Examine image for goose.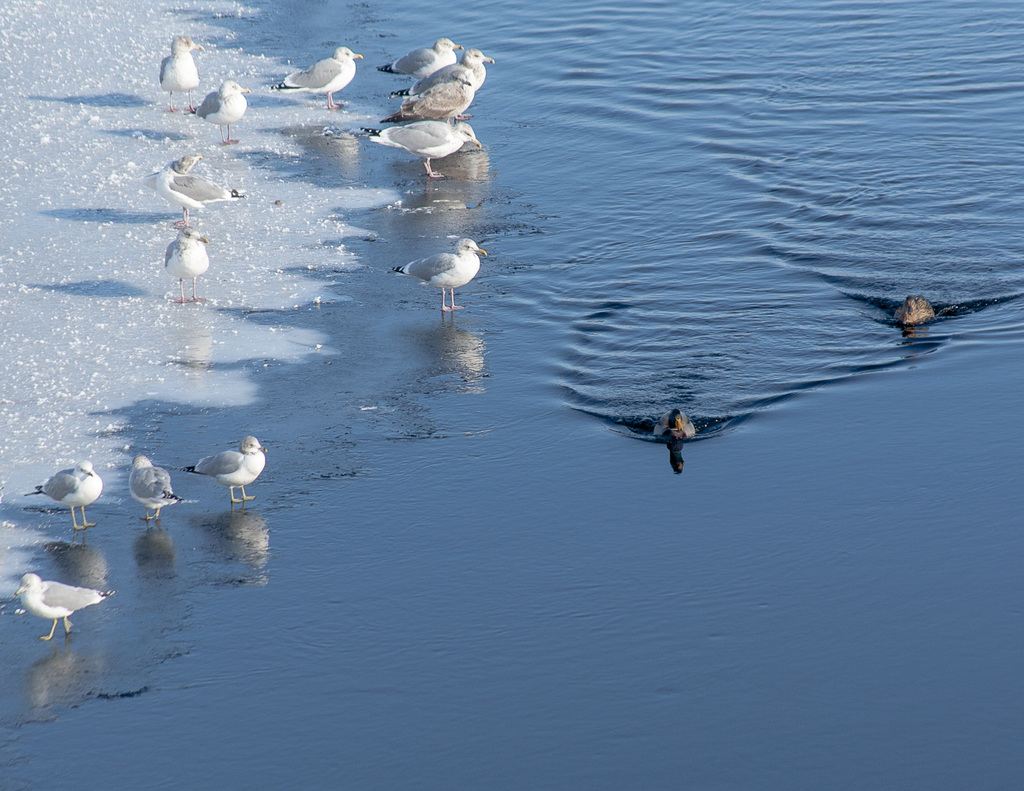
Examination result: crop(390, 237, 487, 314).
